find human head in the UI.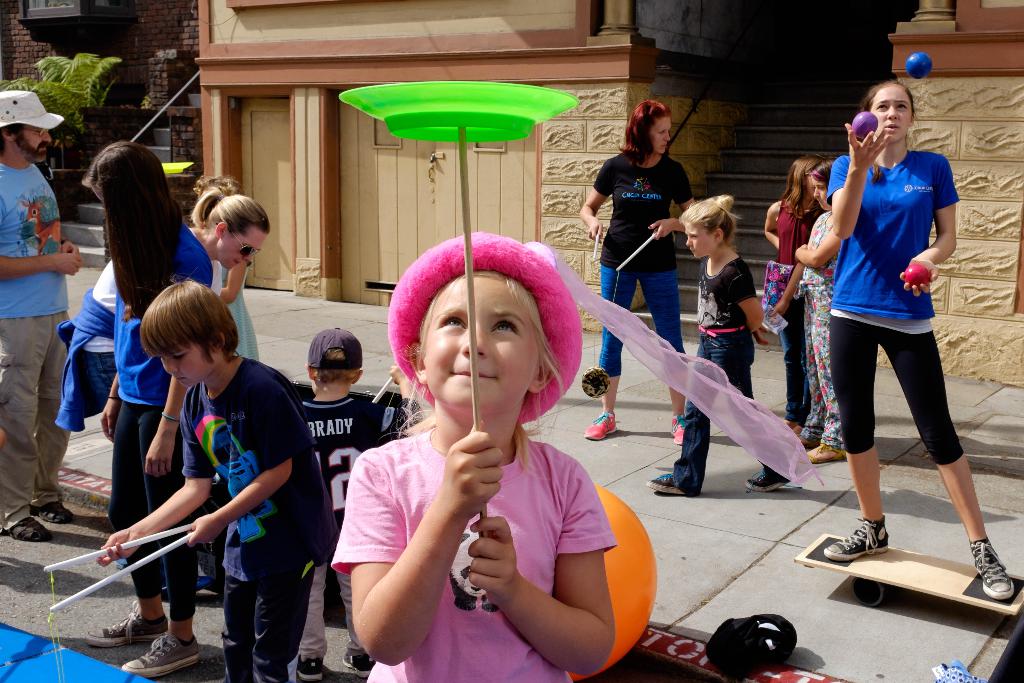
UI element at box=[0, 88, 64, 167].
